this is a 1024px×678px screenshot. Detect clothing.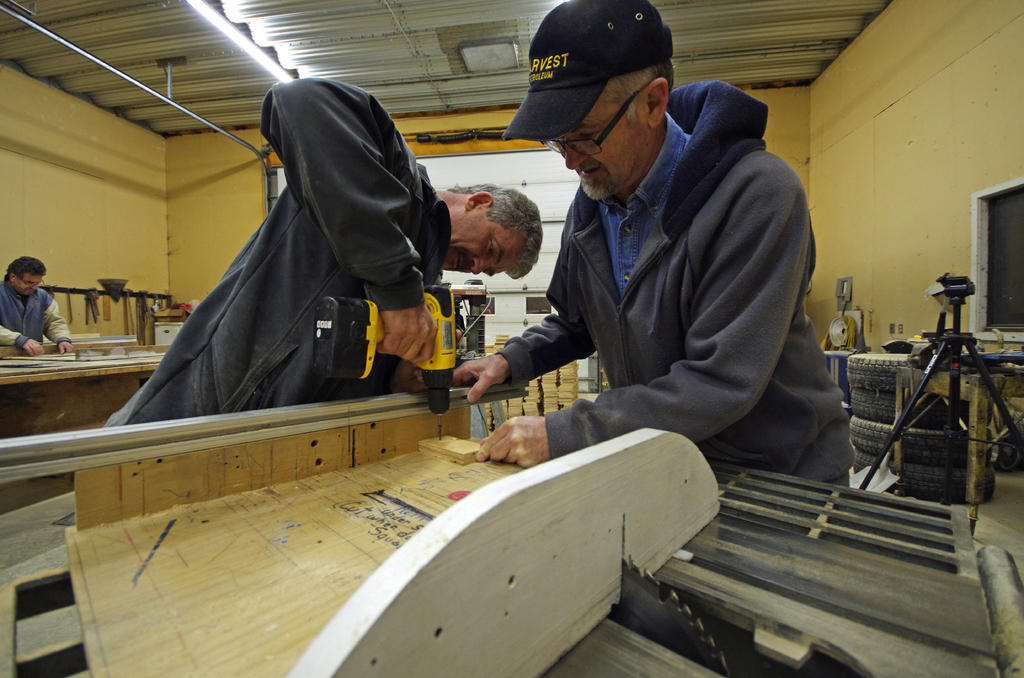
bbox=[0, 275, 68, 350].
